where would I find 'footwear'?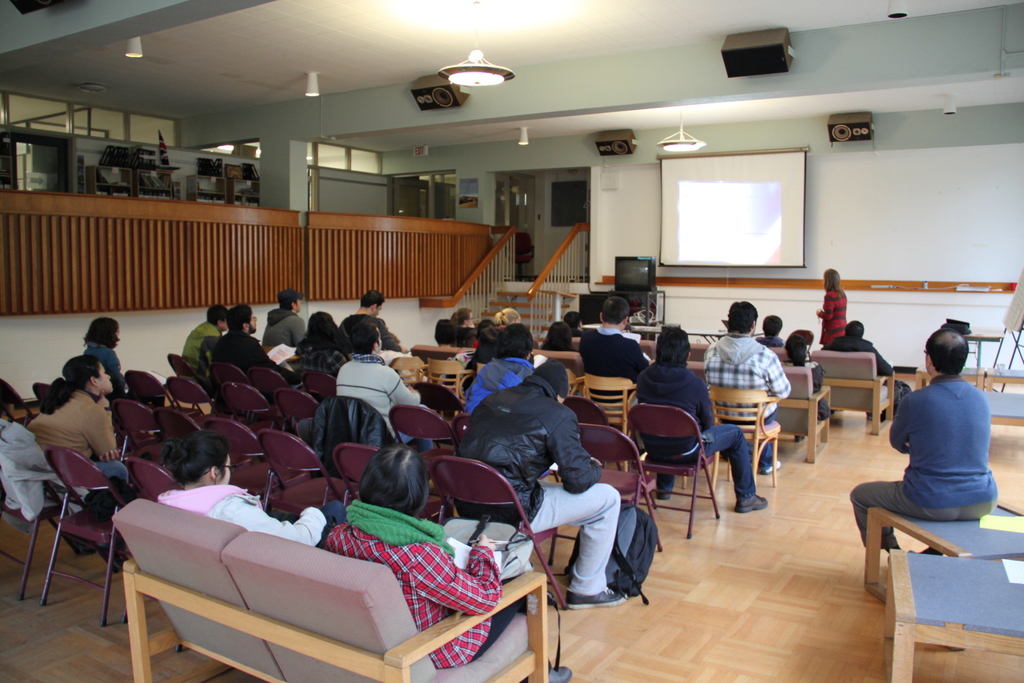
At 541, 661, 568, 682.
